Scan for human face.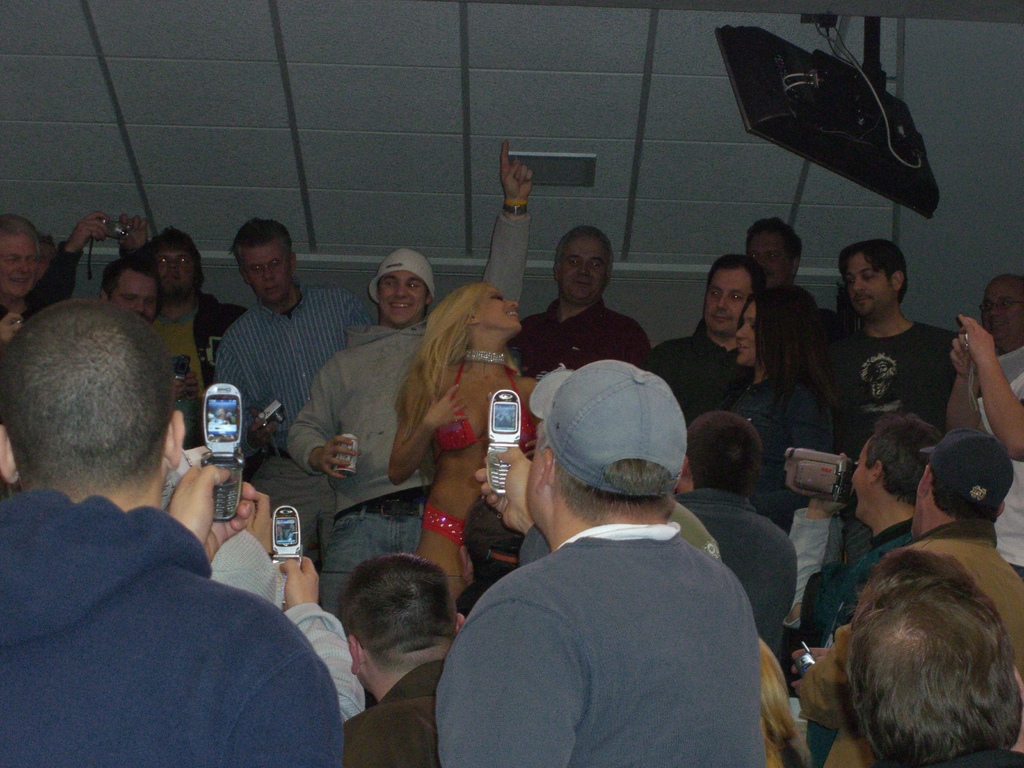
Scan result: 851, 439, 872, 526.
